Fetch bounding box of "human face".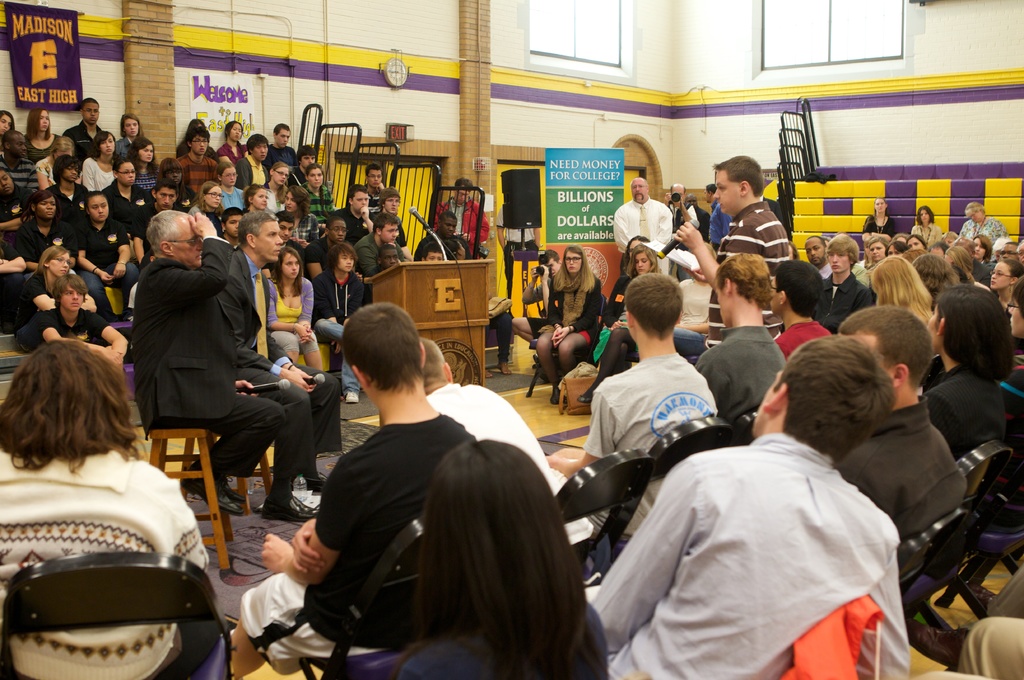
Bbox: pyautogui.locateOnScreen(805, 241, 822, 264).
